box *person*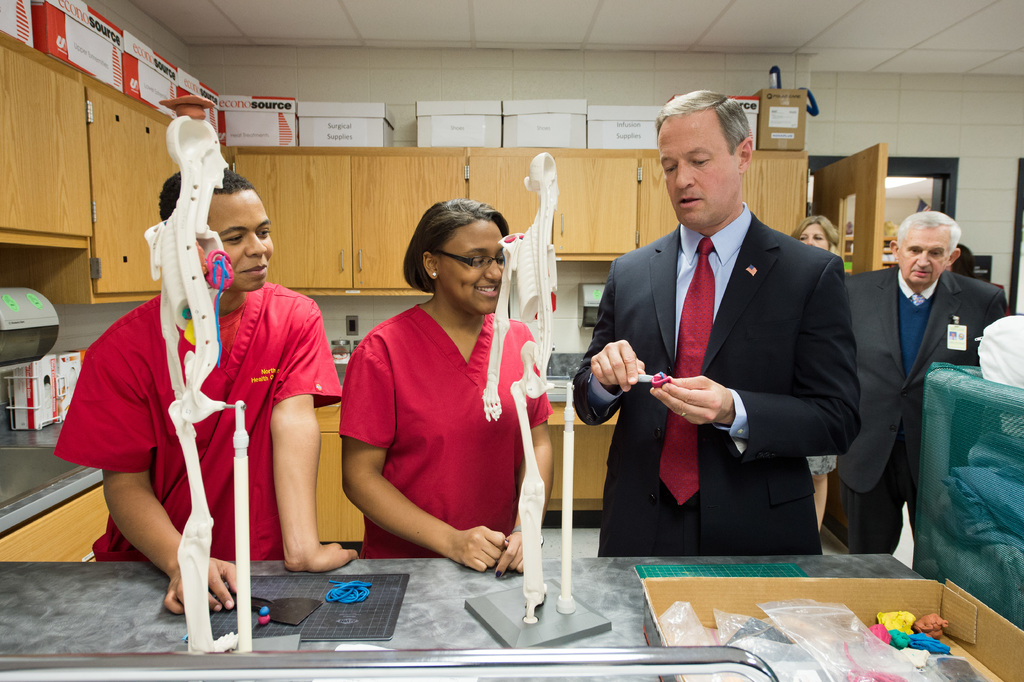
box=[337, 199, 550, 581]
